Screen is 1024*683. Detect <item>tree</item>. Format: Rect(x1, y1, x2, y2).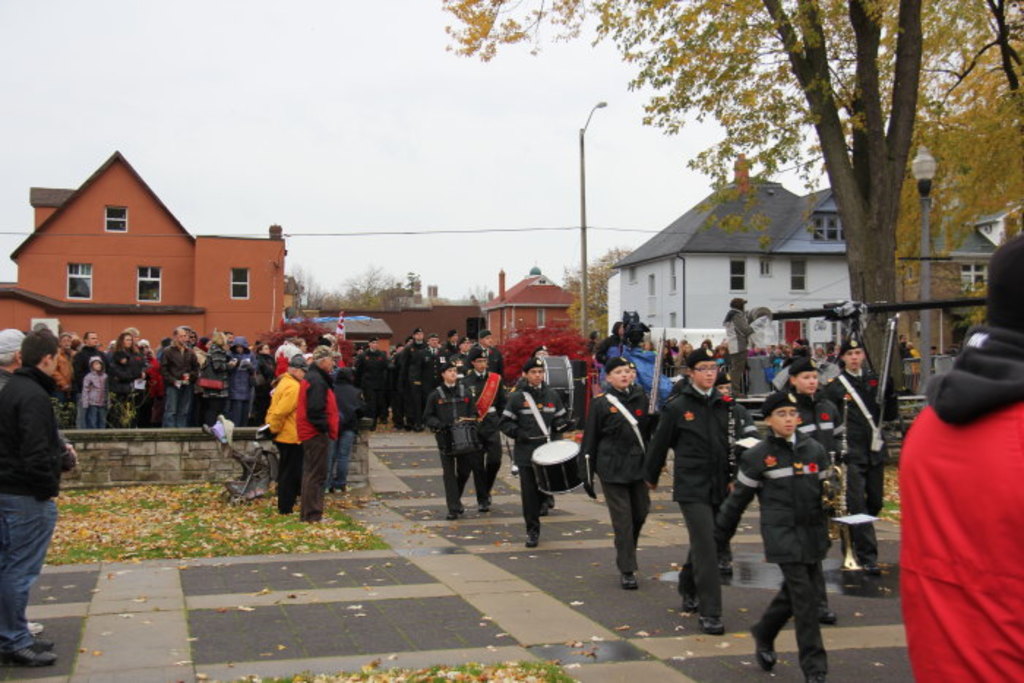
Rect(284, 257, 429, 319).
